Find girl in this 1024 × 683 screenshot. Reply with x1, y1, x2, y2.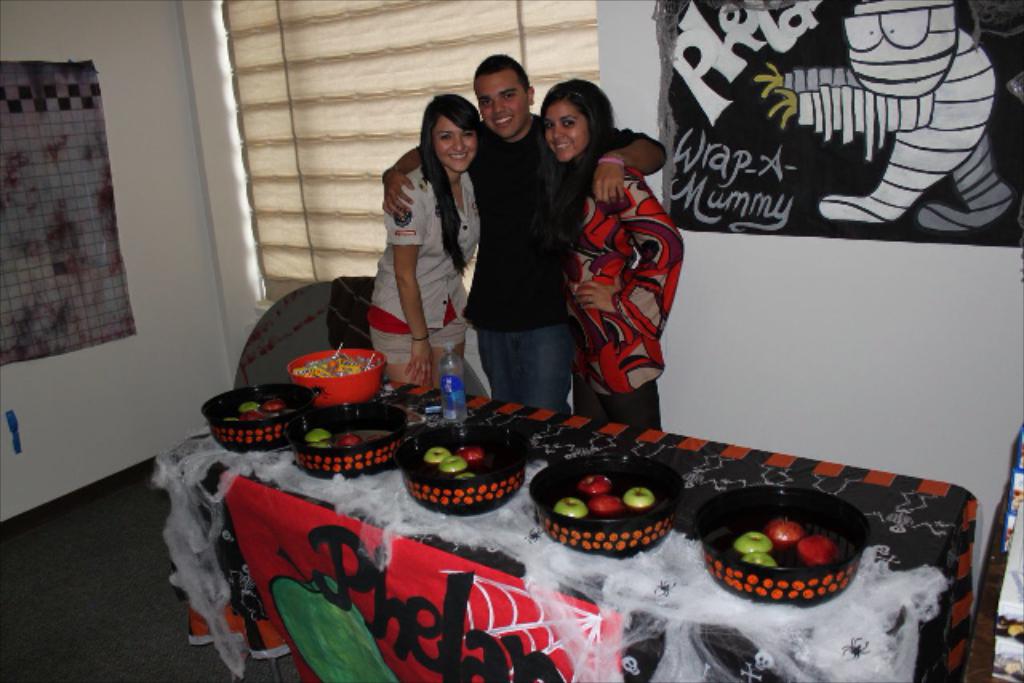
370, 93, 483, 390.
